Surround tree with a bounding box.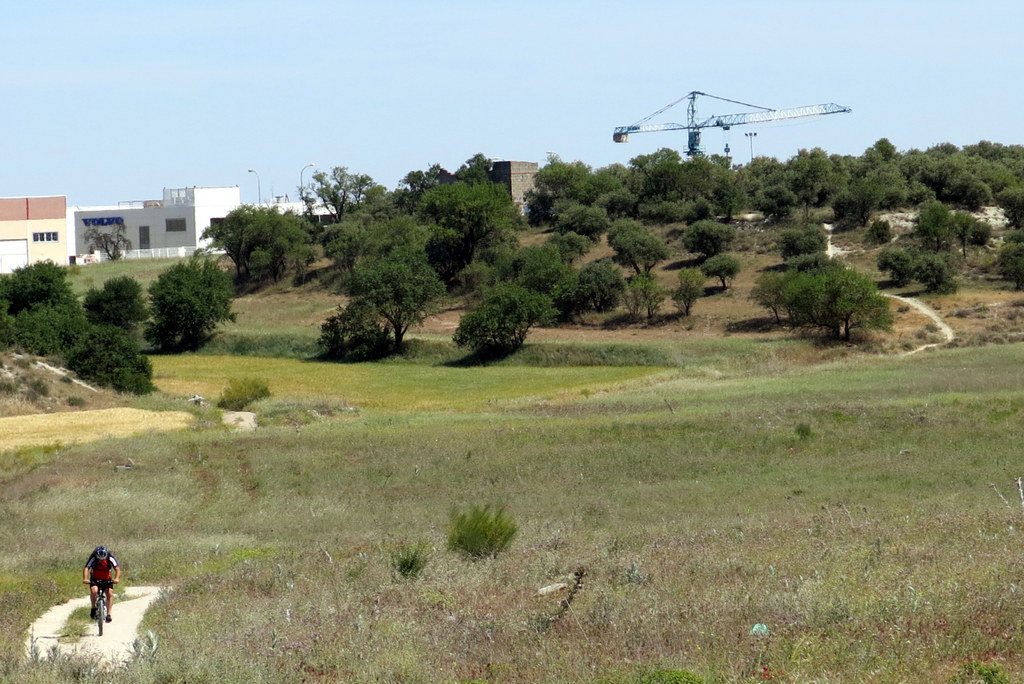
<bbox>668, 266, 706, 319</bbox>.
